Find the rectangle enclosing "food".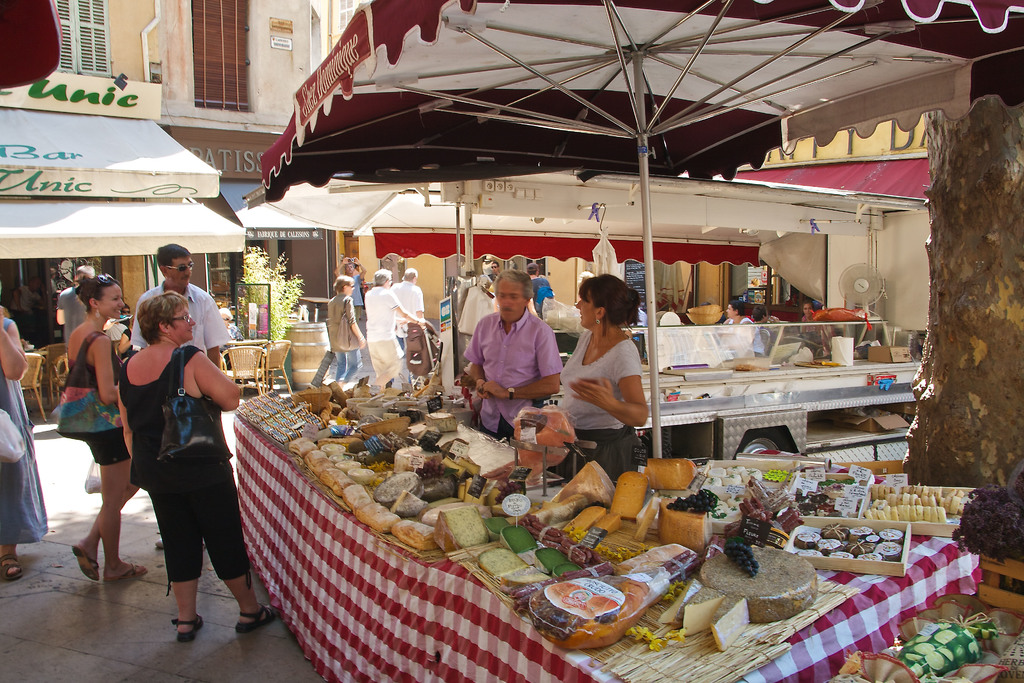
l=534, t=568, r=657, b=645.
